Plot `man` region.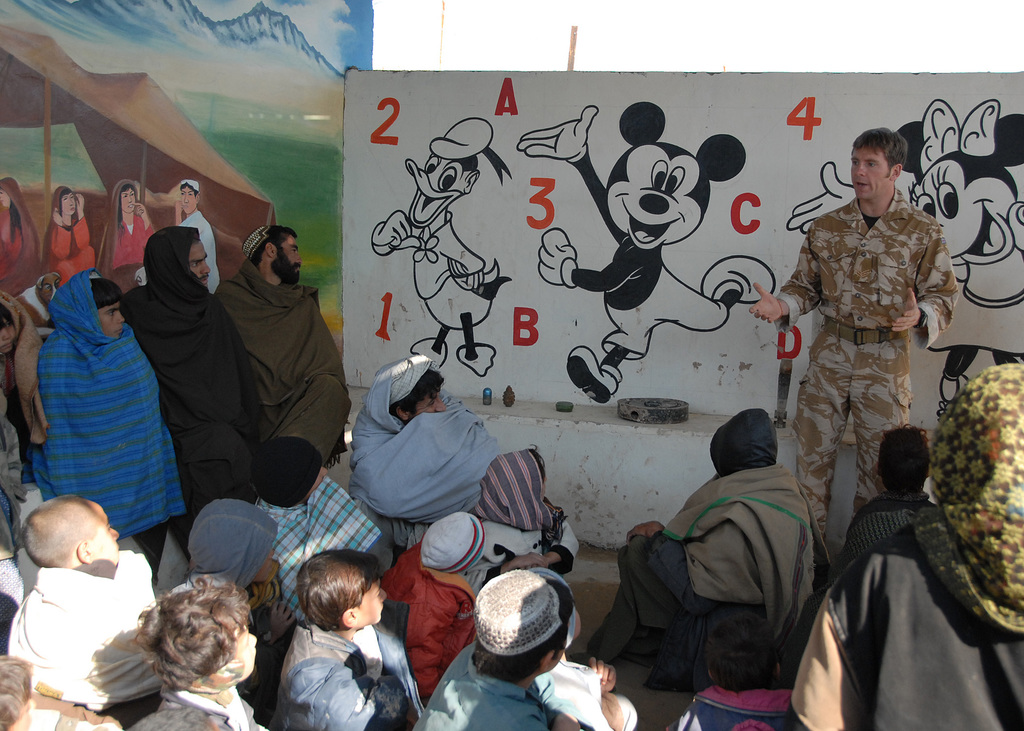
Plotted at detection(778, 125, 961, 533).
